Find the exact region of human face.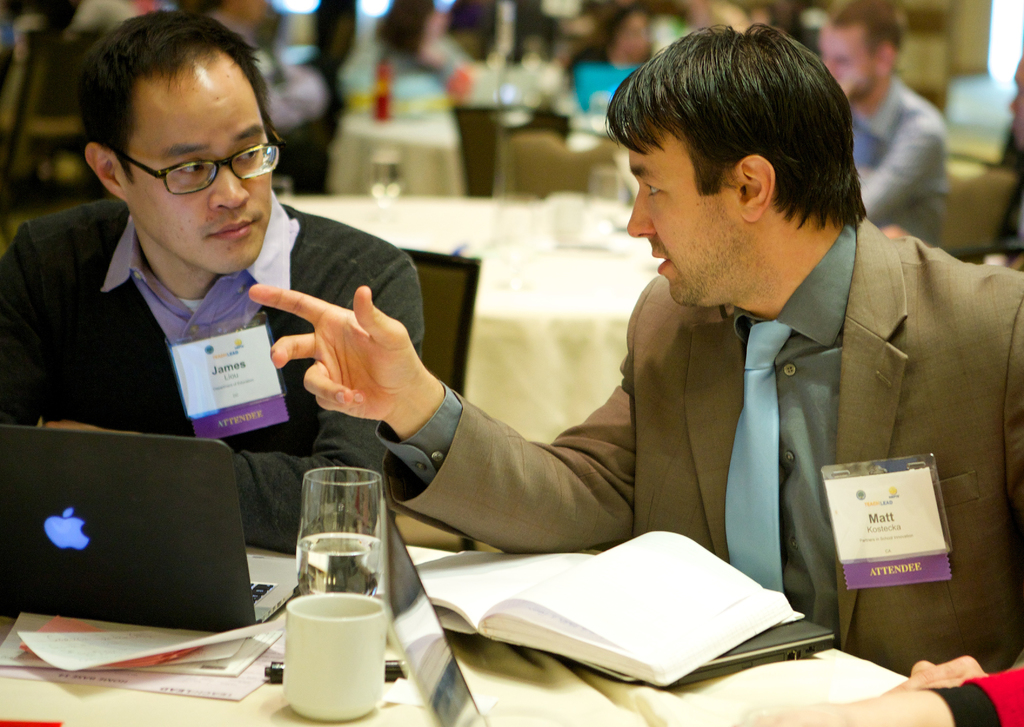
Exact region: 627,121,741,305.
